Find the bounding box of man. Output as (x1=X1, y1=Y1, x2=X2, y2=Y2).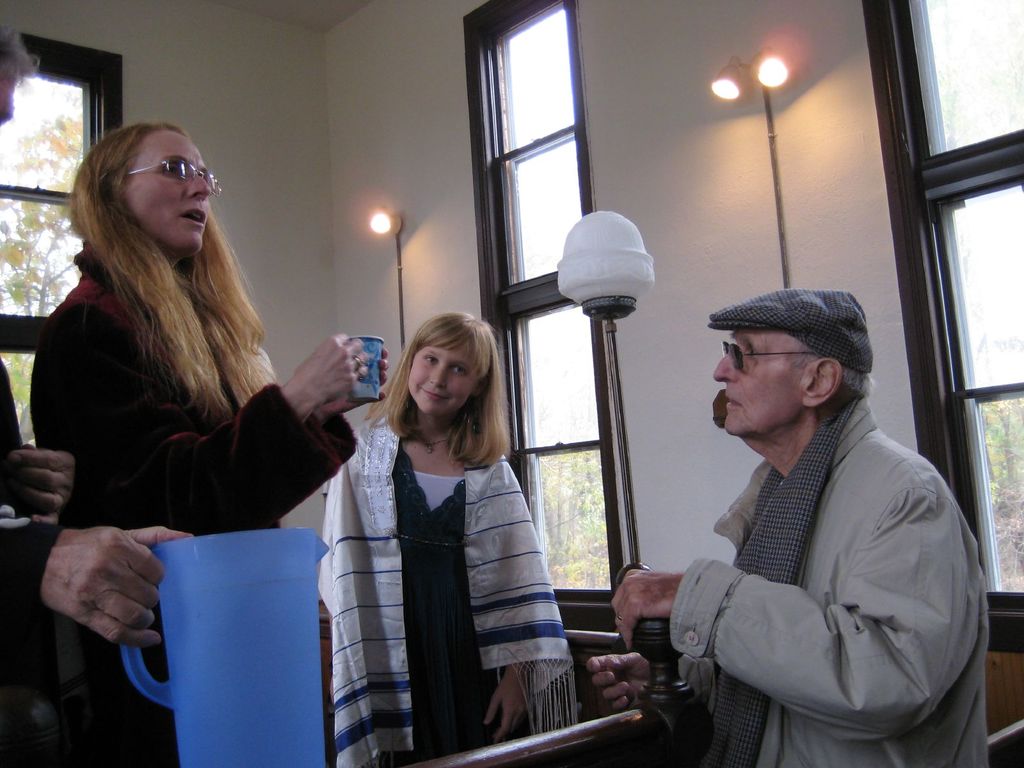
(x1=652, y1=269, x2=981, y2=760).
